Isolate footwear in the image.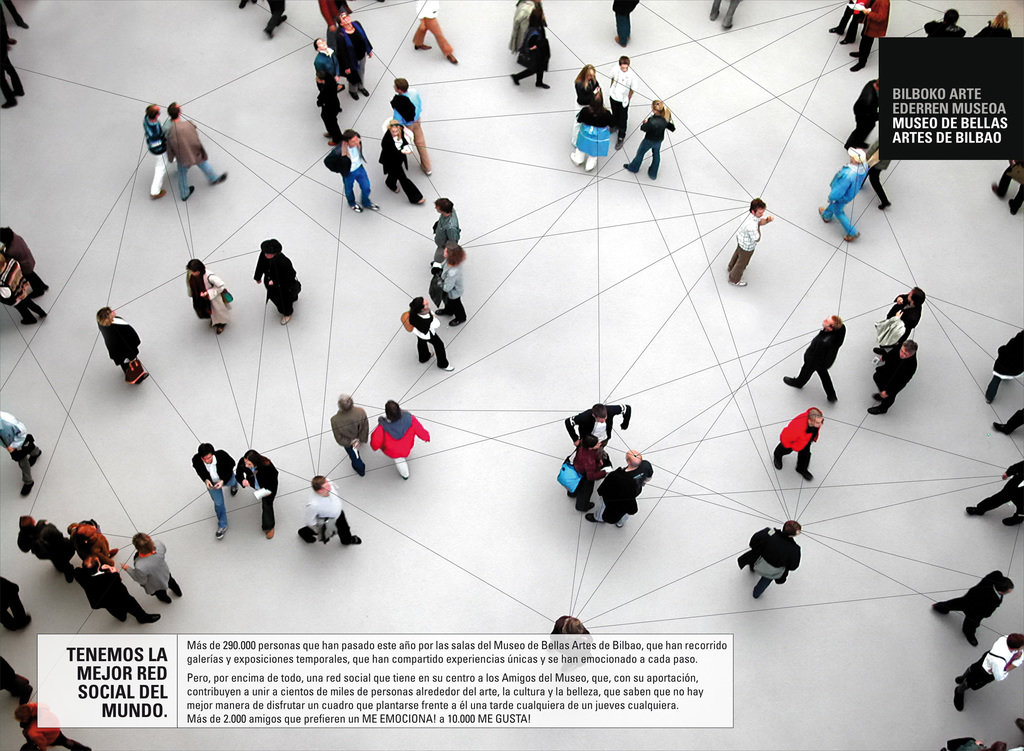
Isolated region: 534,81,550,91.
